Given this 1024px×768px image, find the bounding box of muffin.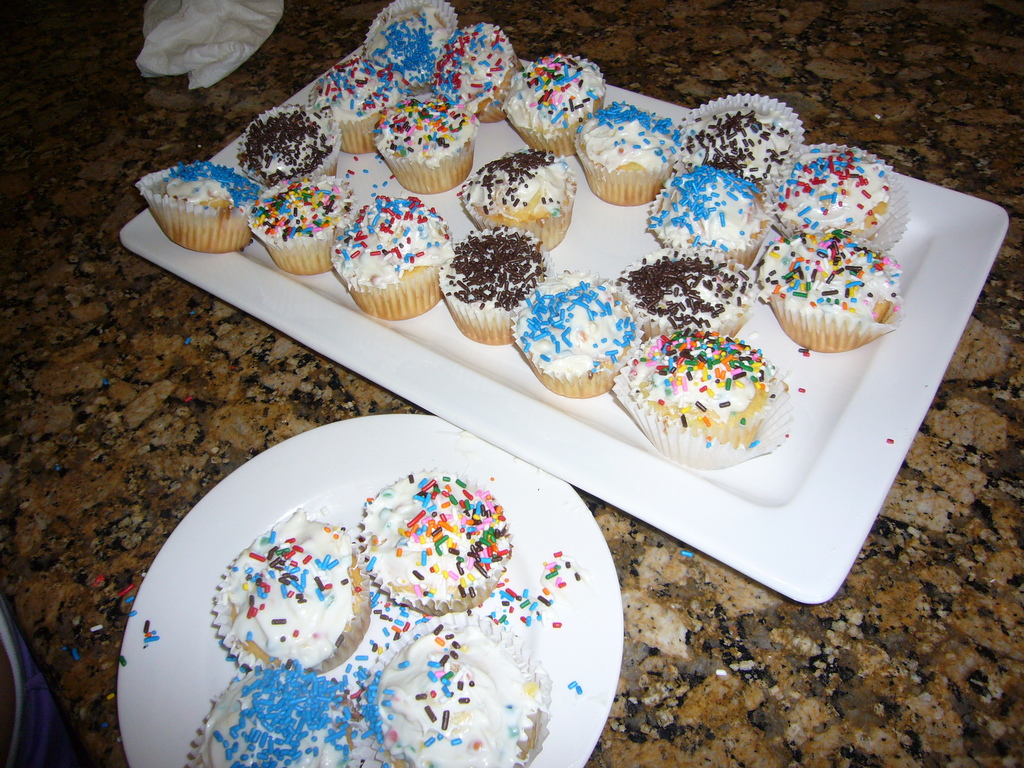
{"x1": 207, "y1": 509, "x2": 381, "y2": 673}.
